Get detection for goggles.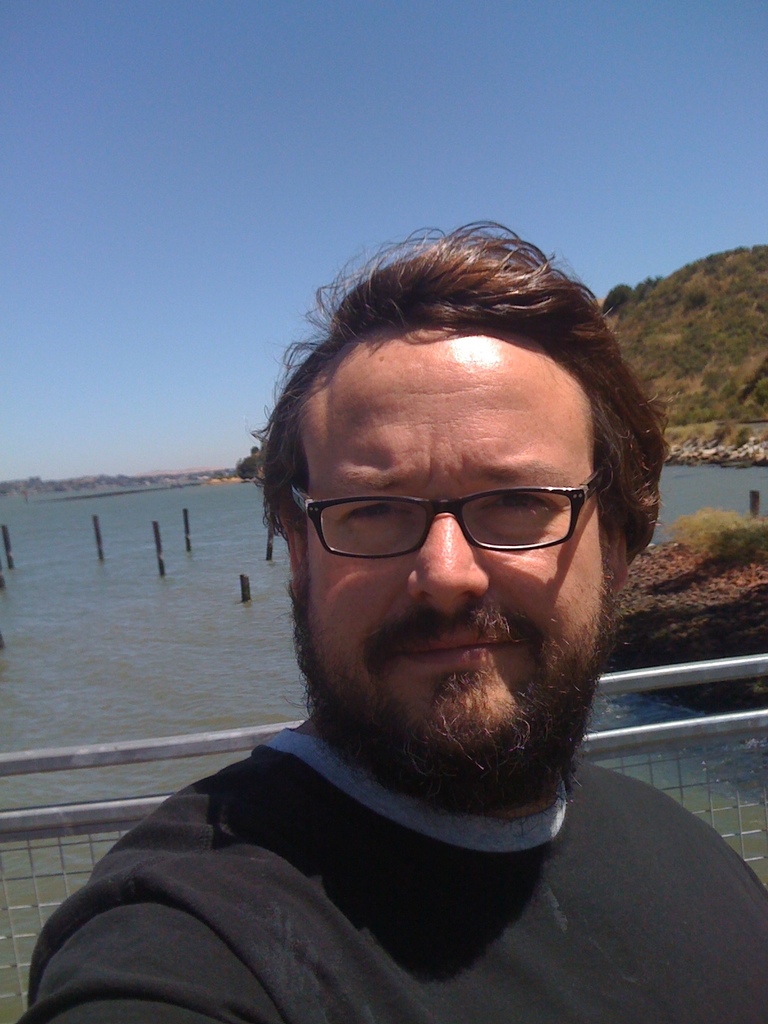
Detection: BBox(291, 461, 639, 568).
